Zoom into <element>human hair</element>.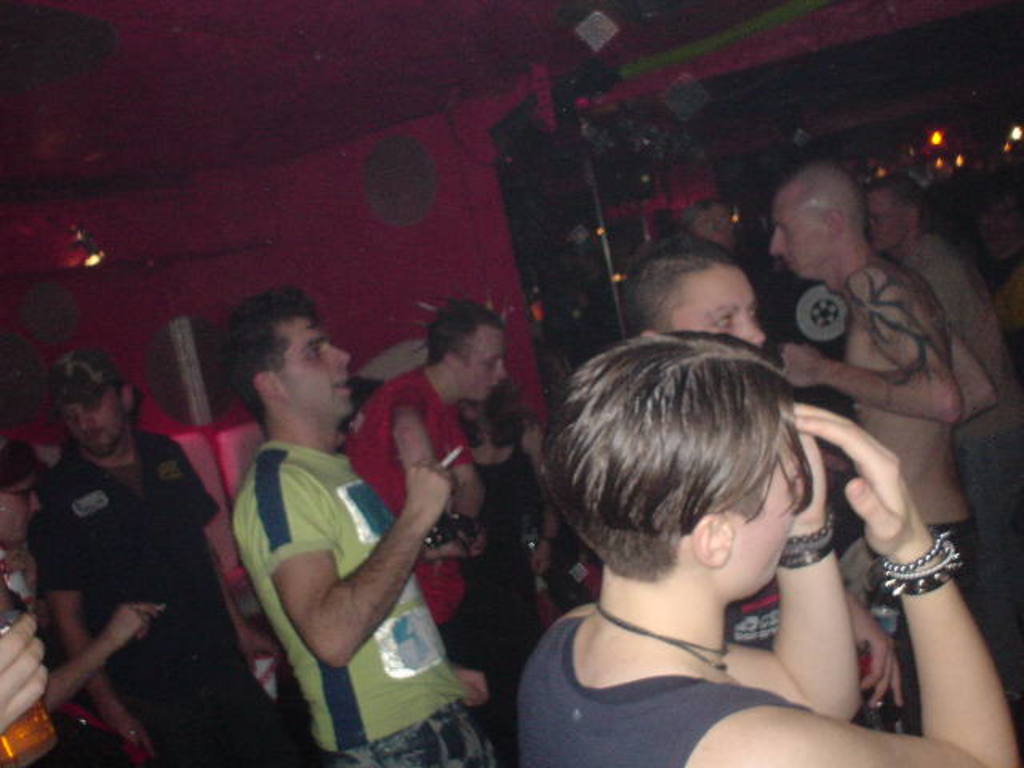
Zoom target: <bbox>538, 310, 829, 603</bbox>.
